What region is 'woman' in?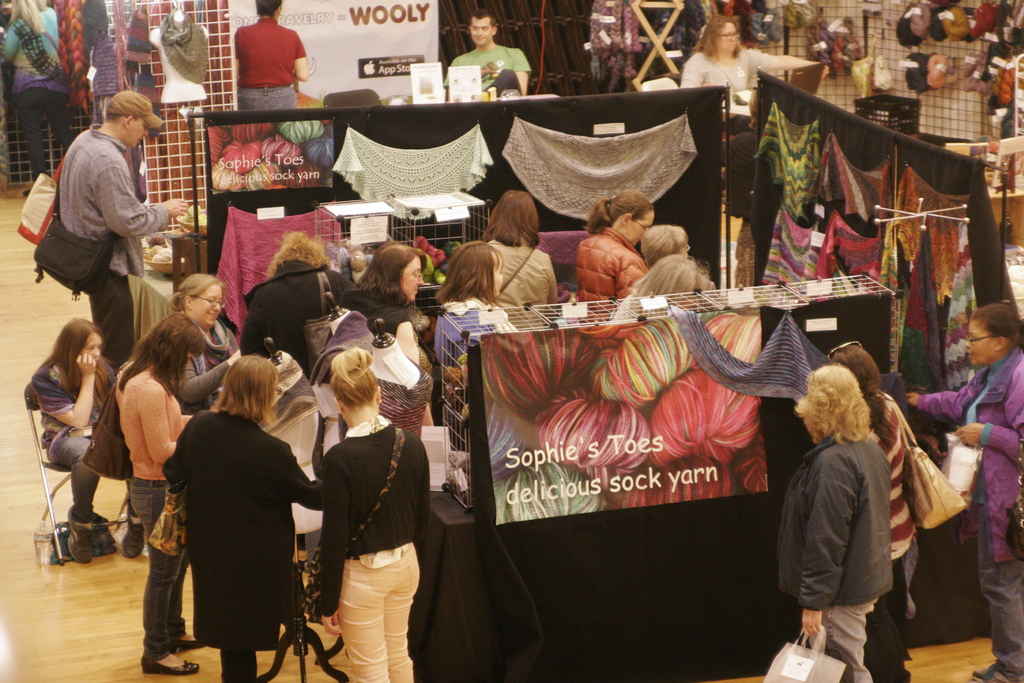
locate(778, 363, 895, 682).
